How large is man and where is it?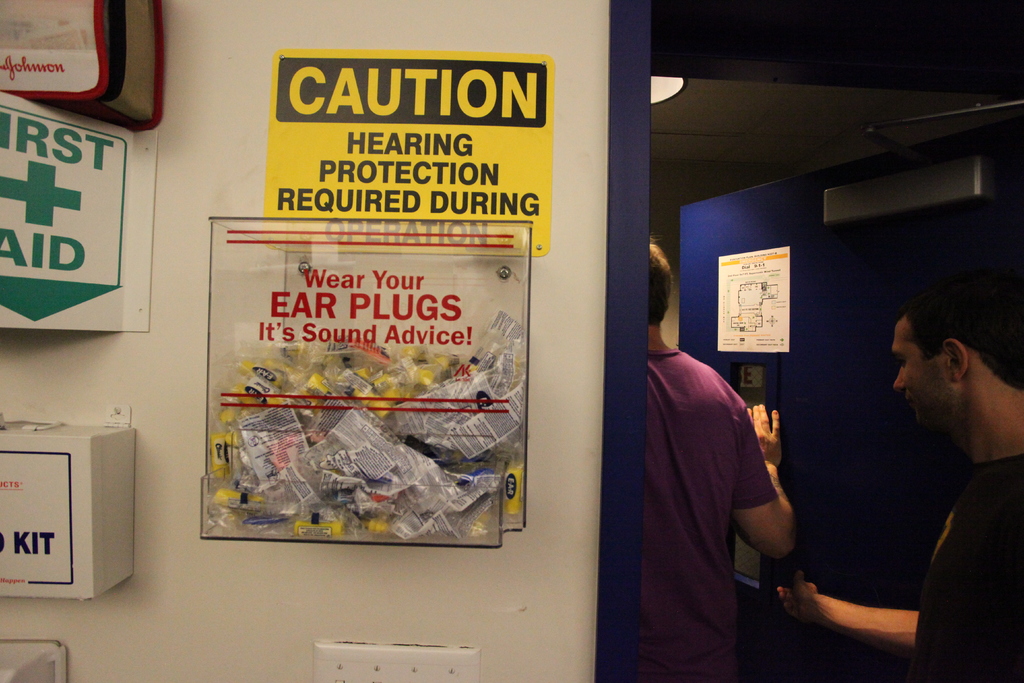
Bounding box: (left=775, top=300, right=1023, bottom=682).
